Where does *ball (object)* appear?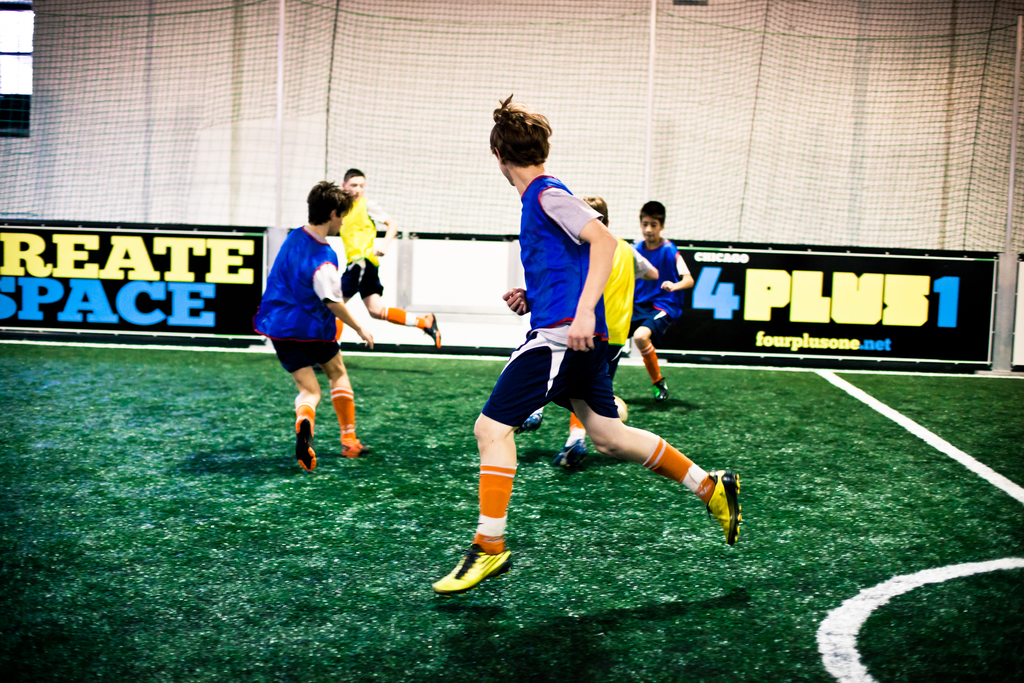
Appears at 614,397,626,423.
